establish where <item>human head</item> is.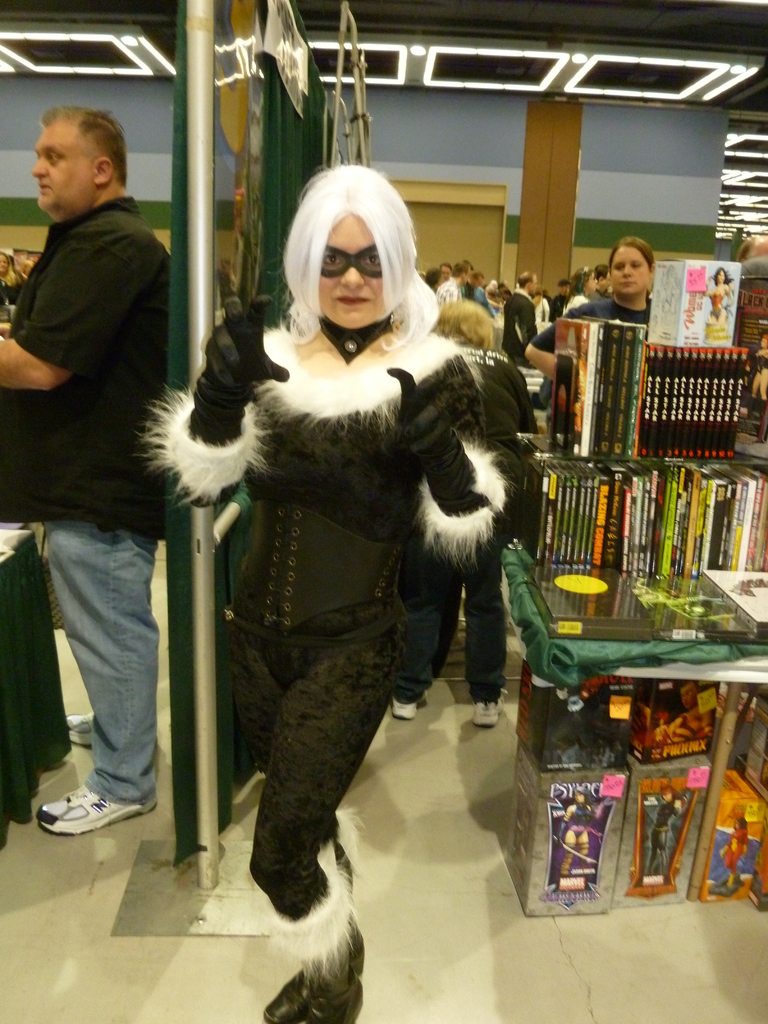
Established at region(710, 265, 730, 286).
